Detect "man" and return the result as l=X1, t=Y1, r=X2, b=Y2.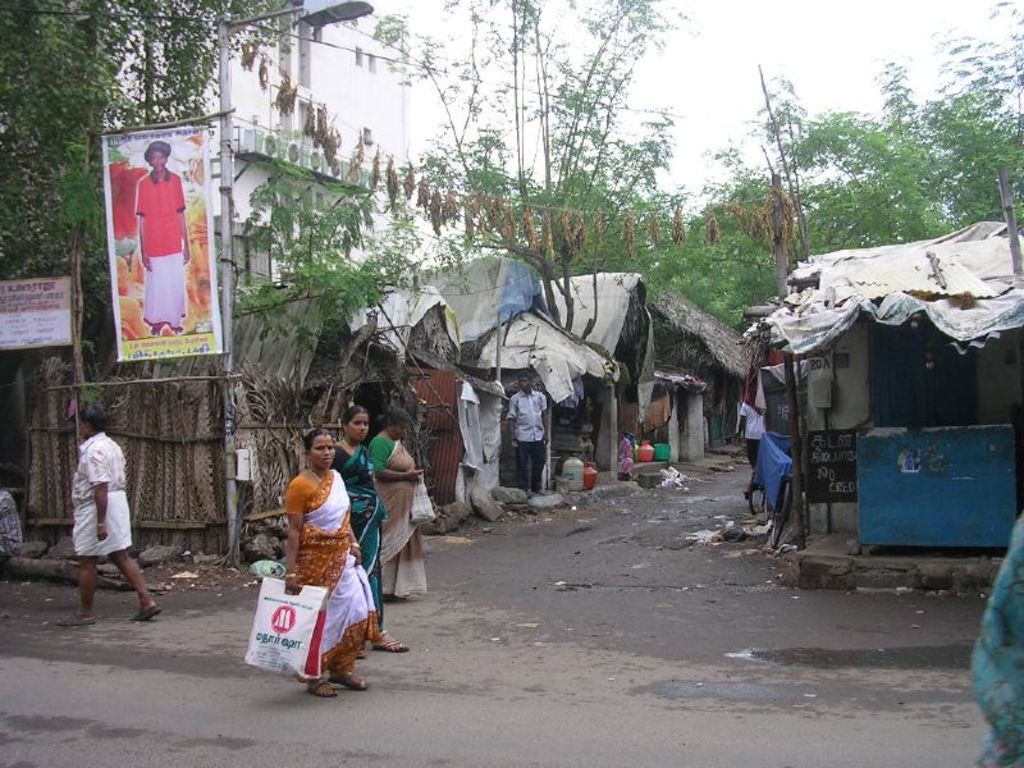
l=136, t=137, r=186, b=335.
